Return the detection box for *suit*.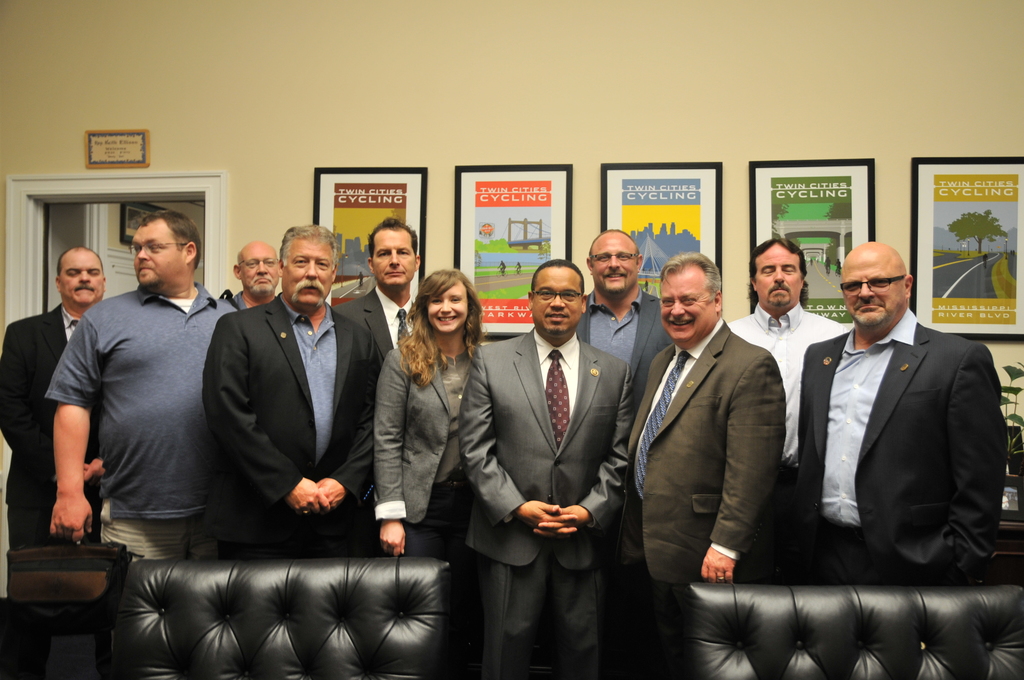
box=[574, 290, 675, 403].
